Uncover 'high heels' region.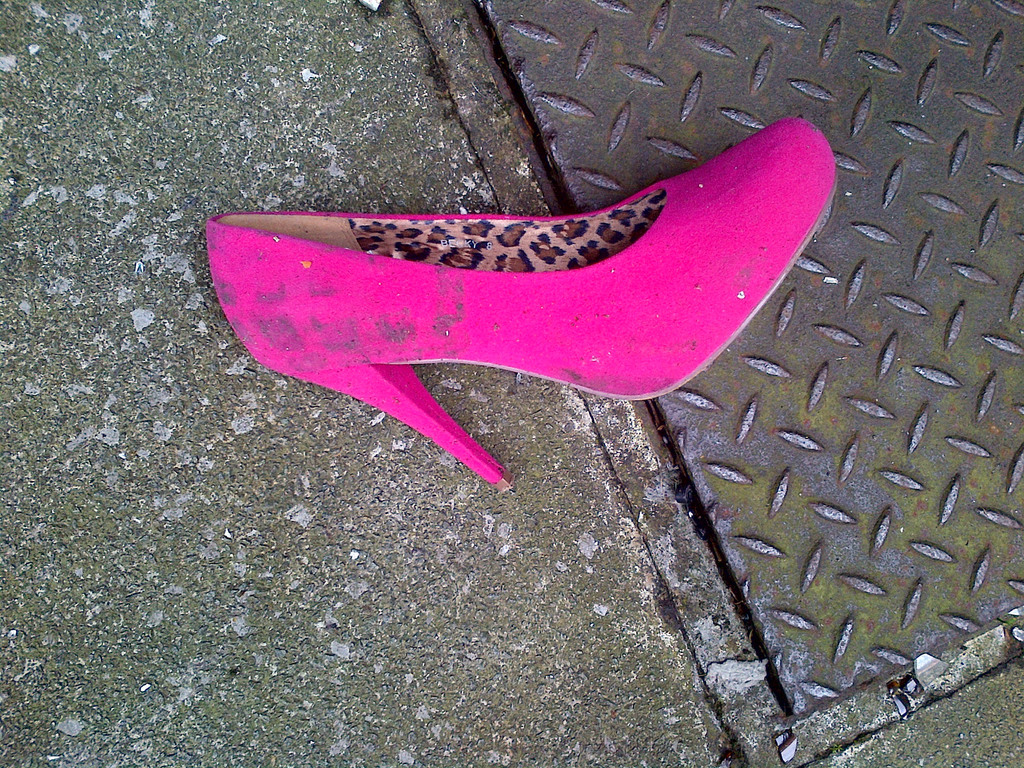
Uncovered: (x1=205, y1=114, x2=840, y2=491).
